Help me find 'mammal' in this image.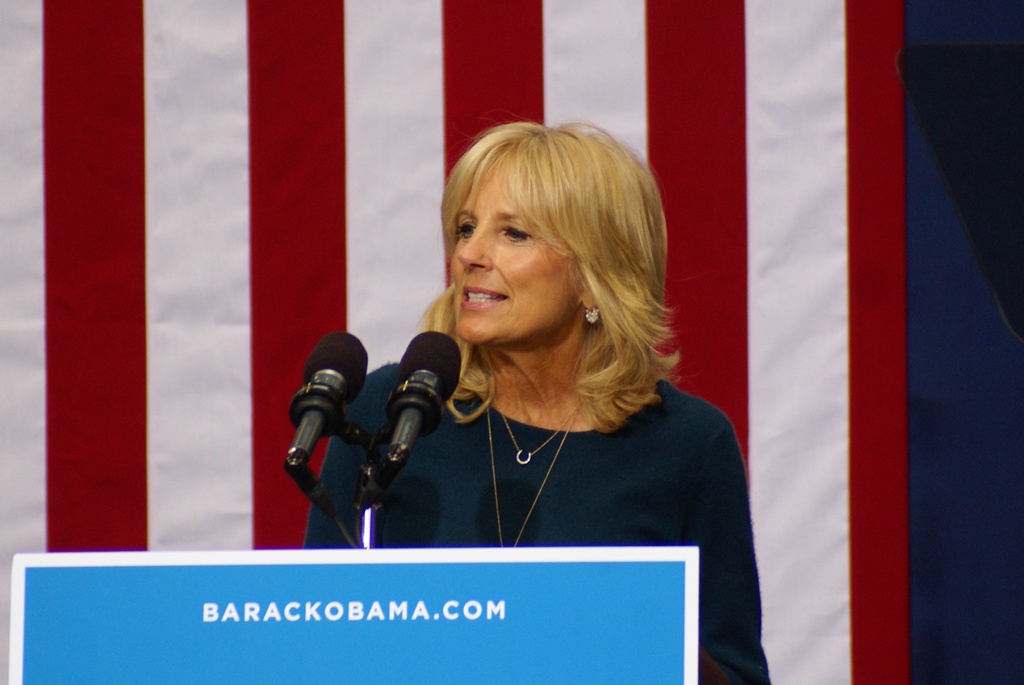
Found it: [352, 77, 724, 585].
